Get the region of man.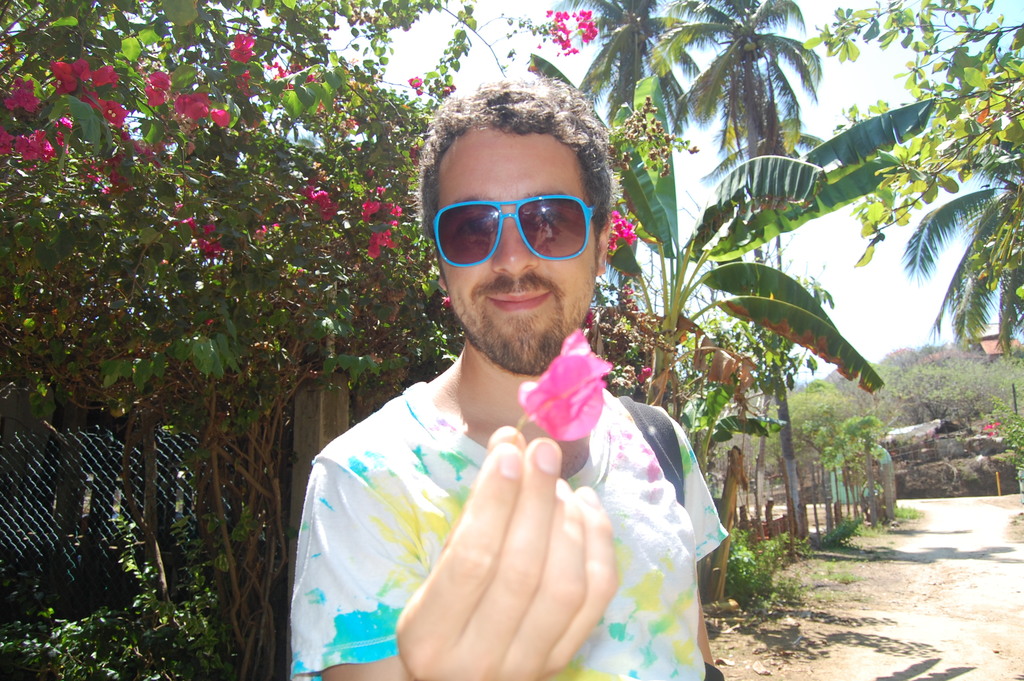
box(269, 74, 748, 669).
